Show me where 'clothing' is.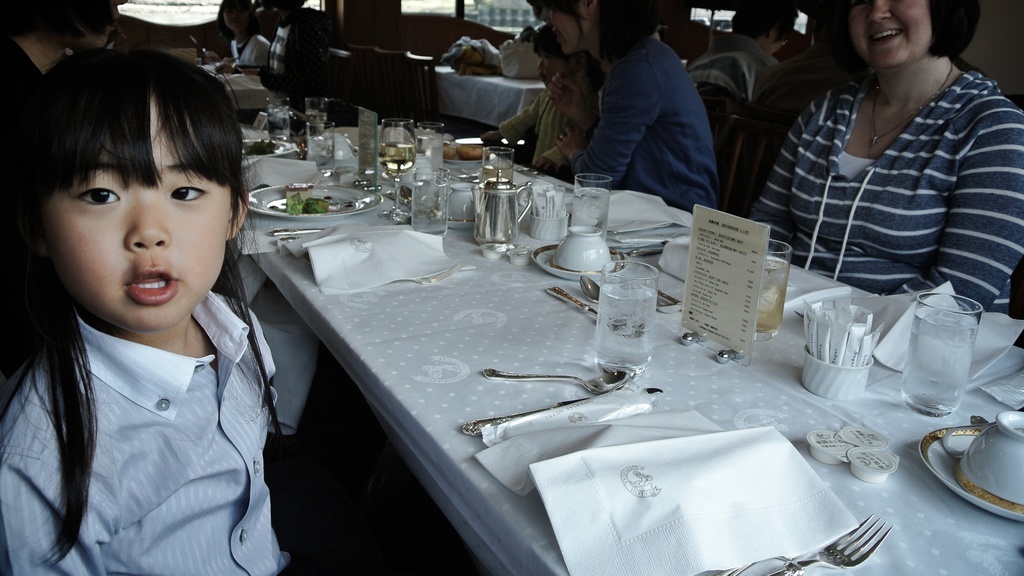
'clothing' is at (x1=227, y1=27, x2=270, y2=70).
